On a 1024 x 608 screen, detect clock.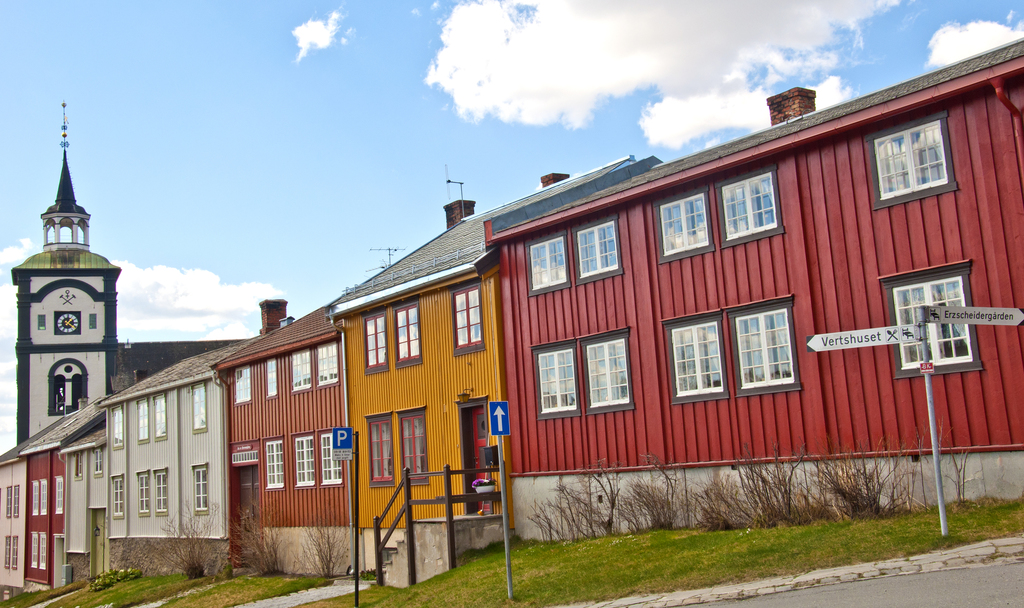
(left=54, top=309, right=81, bottom=333).
